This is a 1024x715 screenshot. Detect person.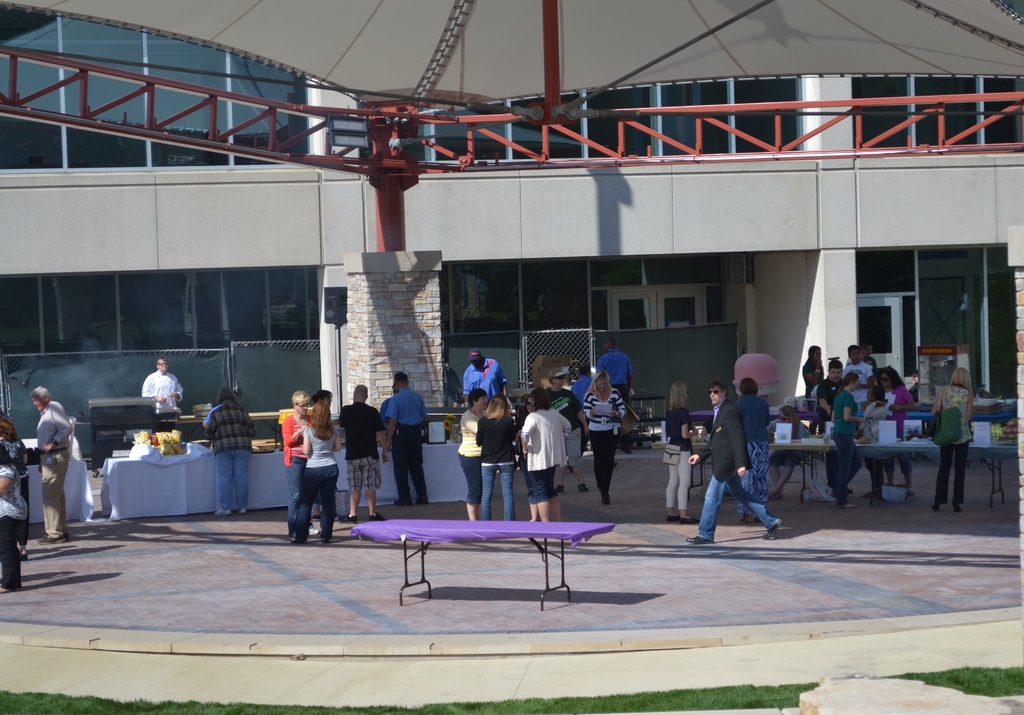
box(548, 373, 589, 494).
